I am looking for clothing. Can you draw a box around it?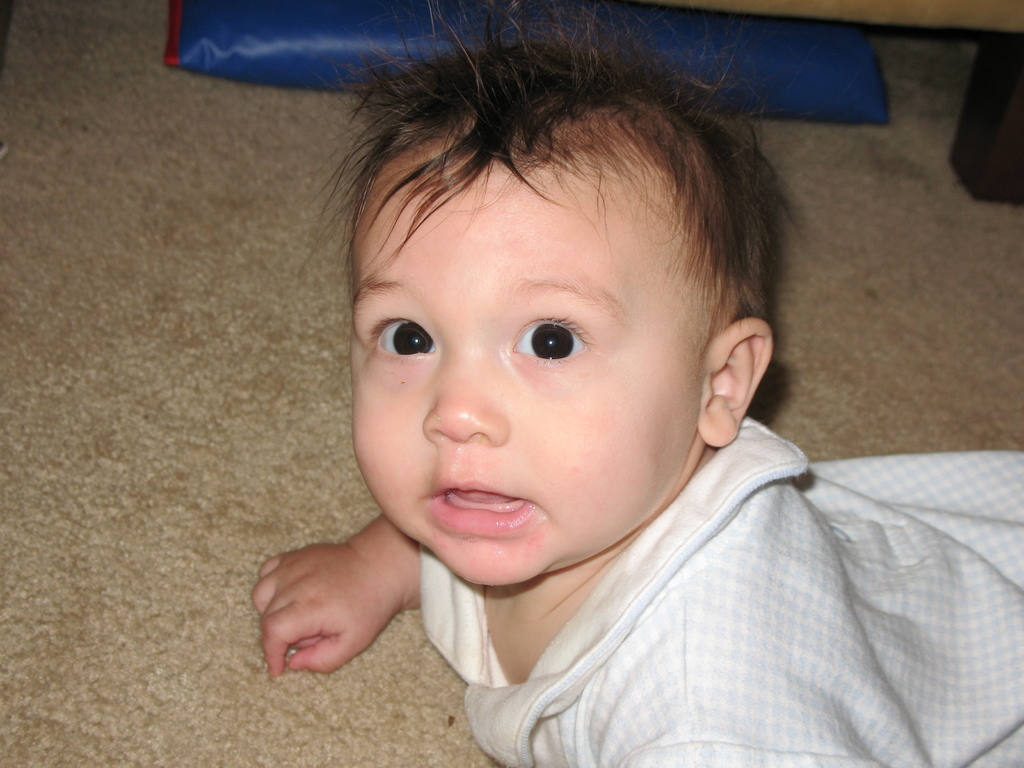
Sure, the bounding box is bbox(420, 416, 1023, 767).
